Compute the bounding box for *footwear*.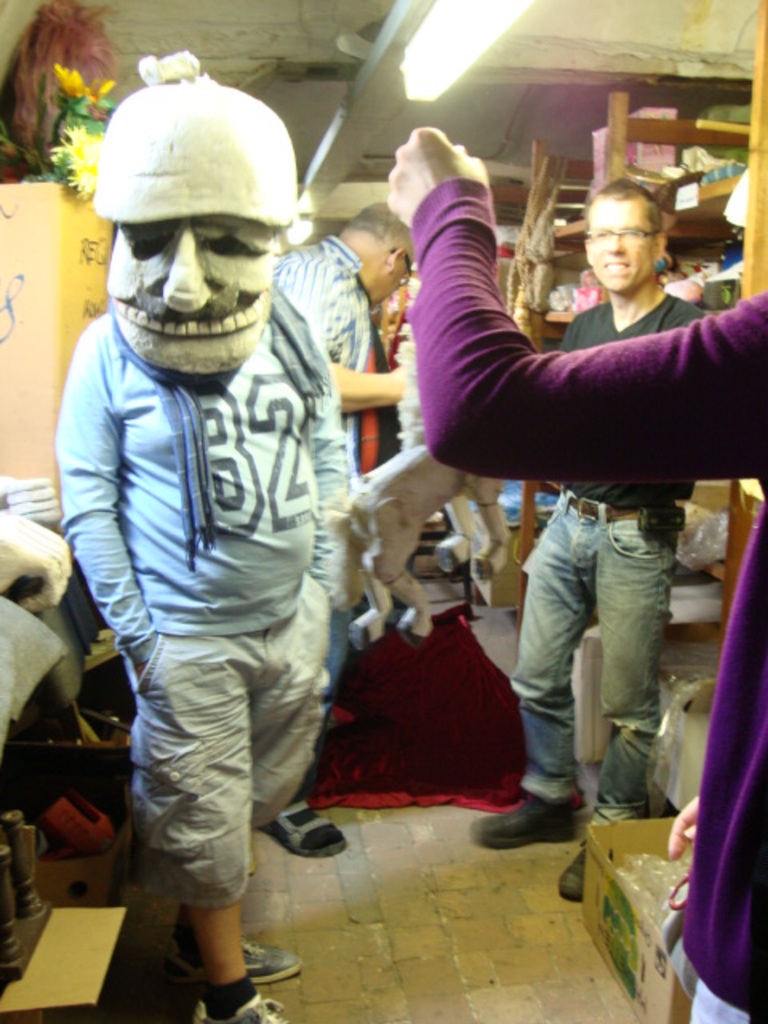
566 816 619 902.
